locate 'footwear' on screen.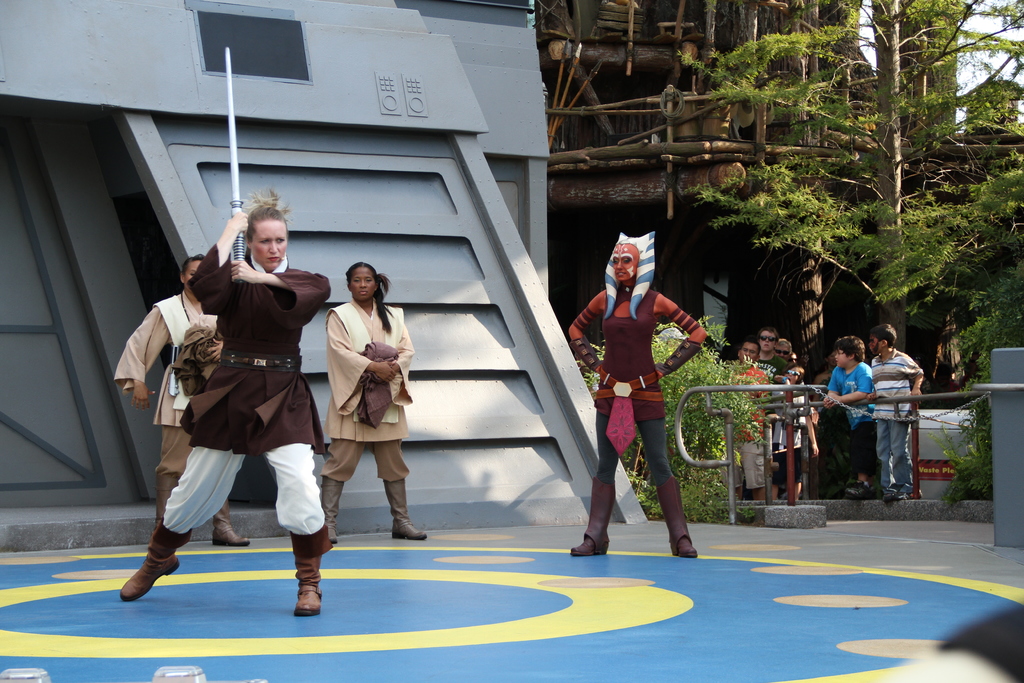
On screen at bbox=[652, 473, 705, 559].
